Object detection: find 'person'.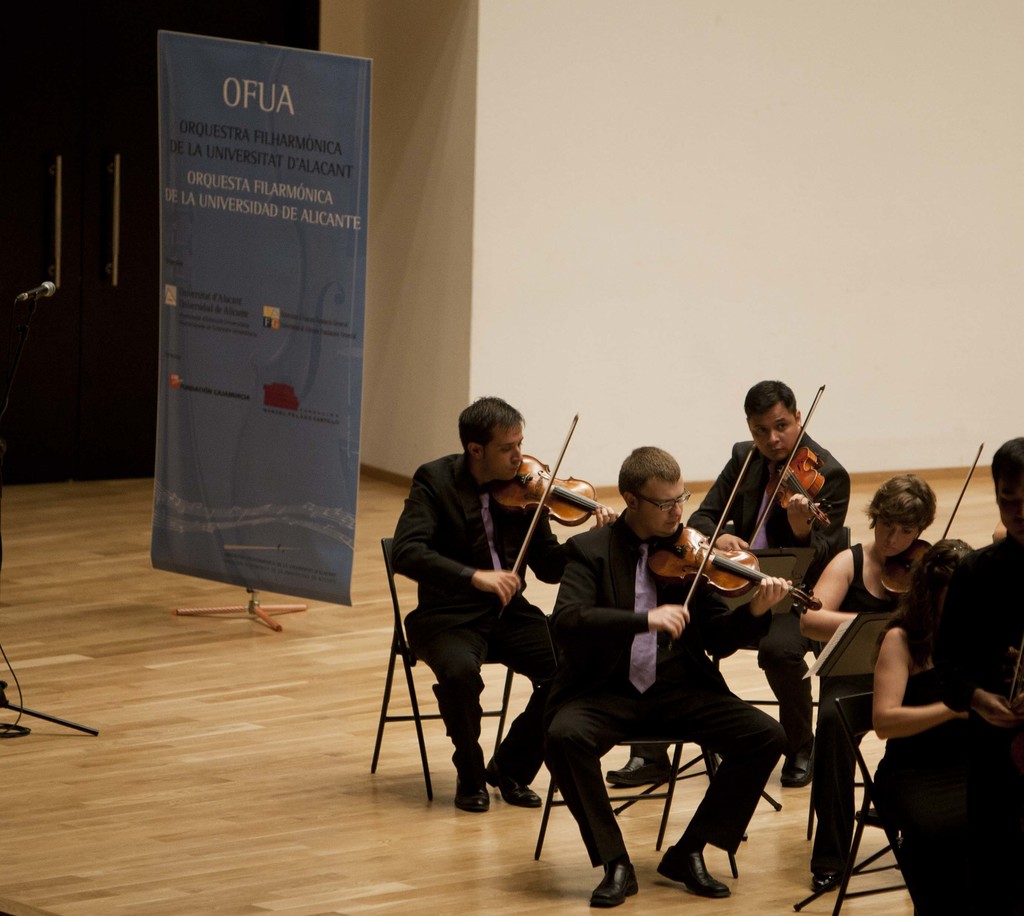
box=[932, 428, 1023, 915].
